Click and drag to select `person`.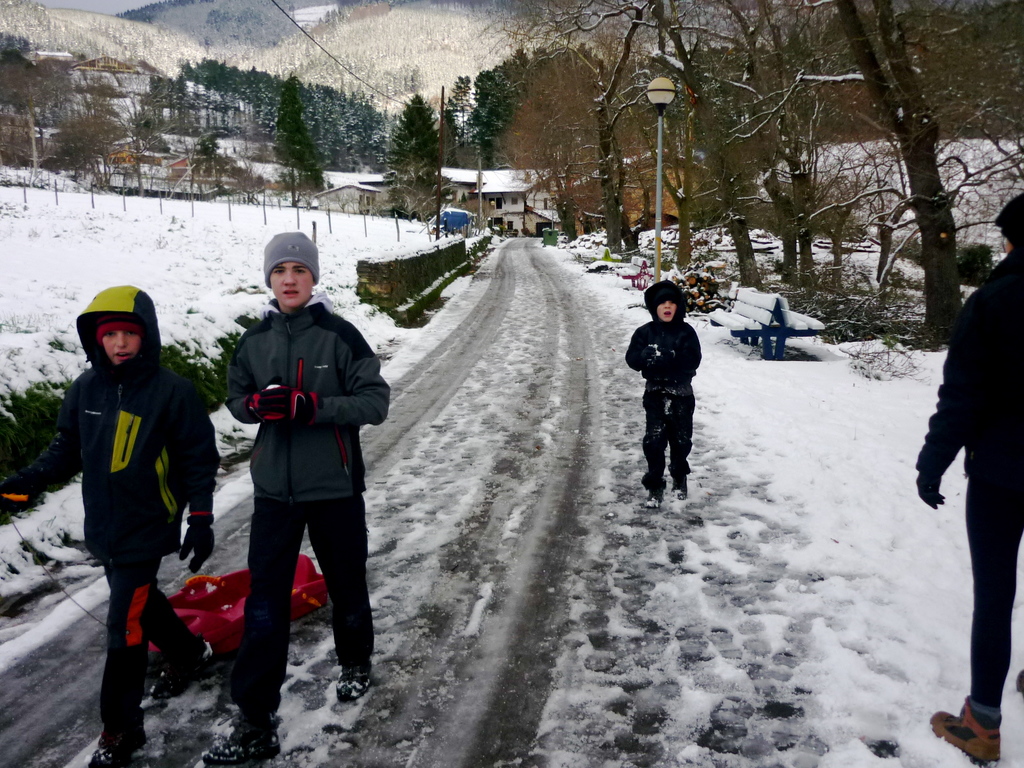
Selection: bbox=(0, 284, 216, 767).
